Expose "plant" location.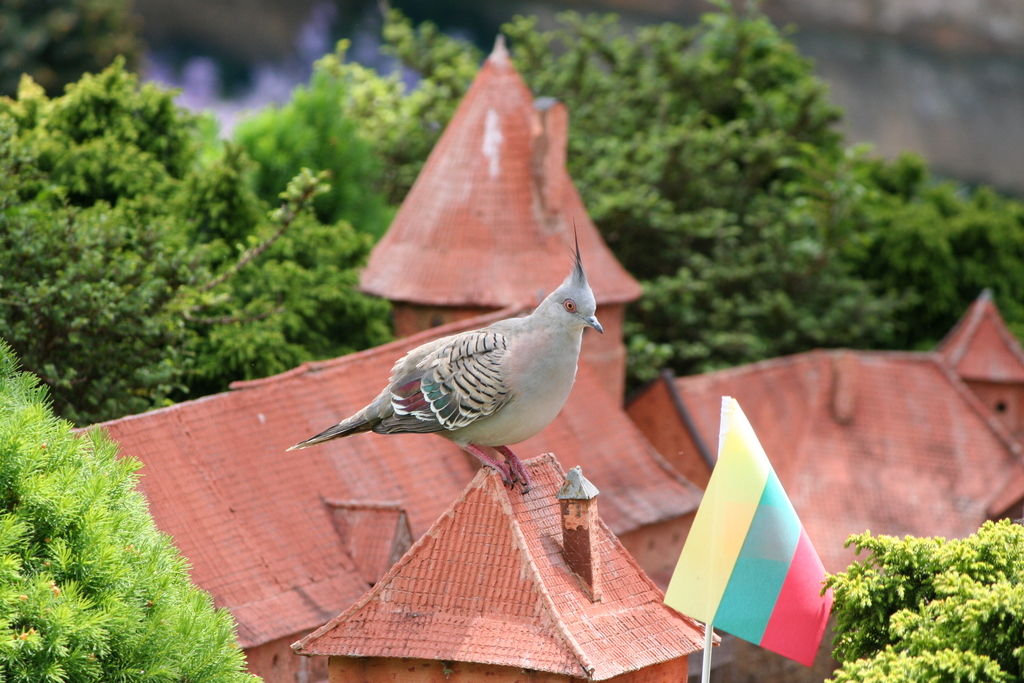
Exposed at (left=620, top=0, right=920, bottom=389).
